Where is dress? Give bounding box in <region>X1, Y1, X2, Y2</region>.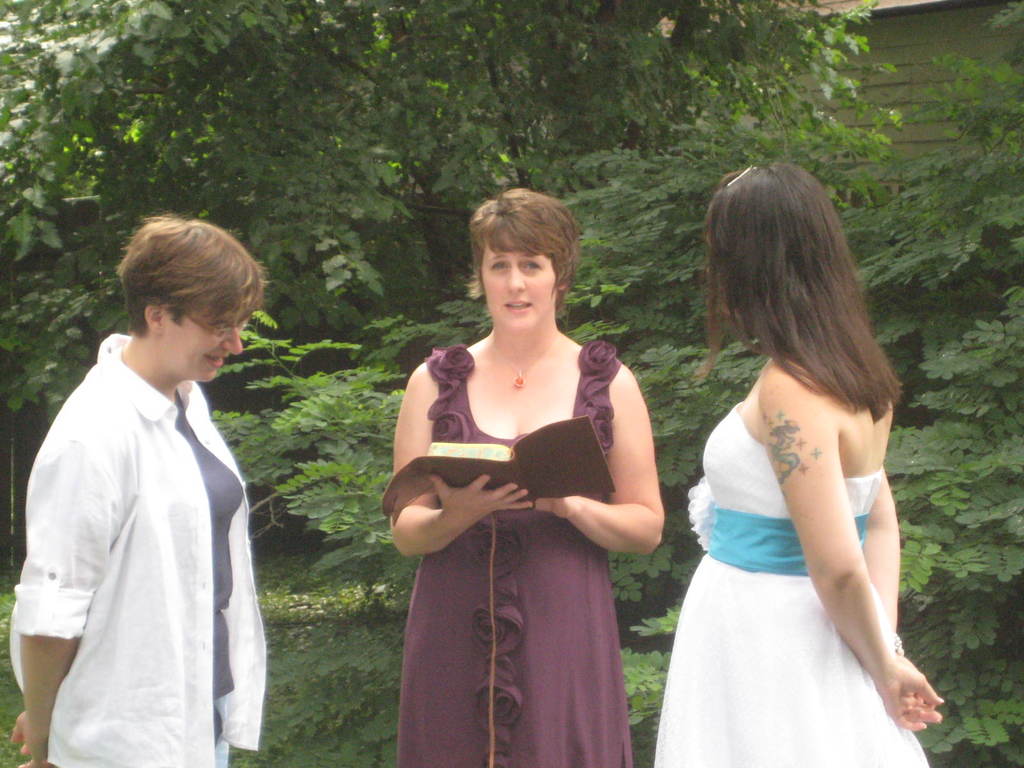
<region>387, 340, 632, 767</region>.
